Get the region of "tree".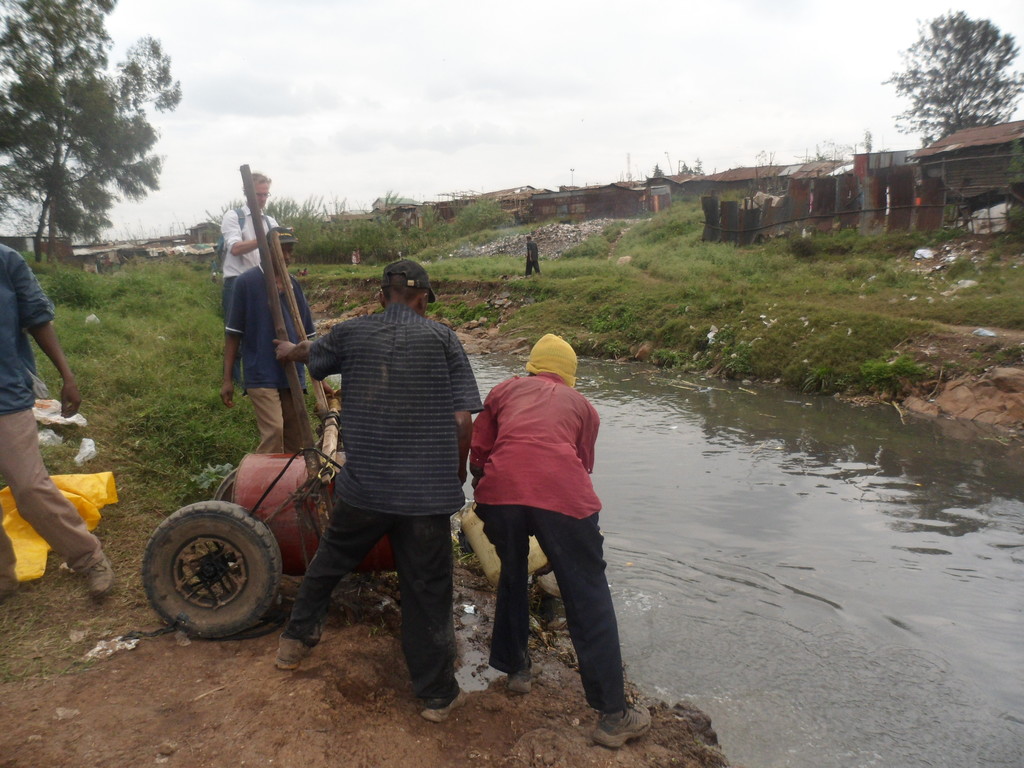
(left=0, top=0, right=176, bottom=266).
